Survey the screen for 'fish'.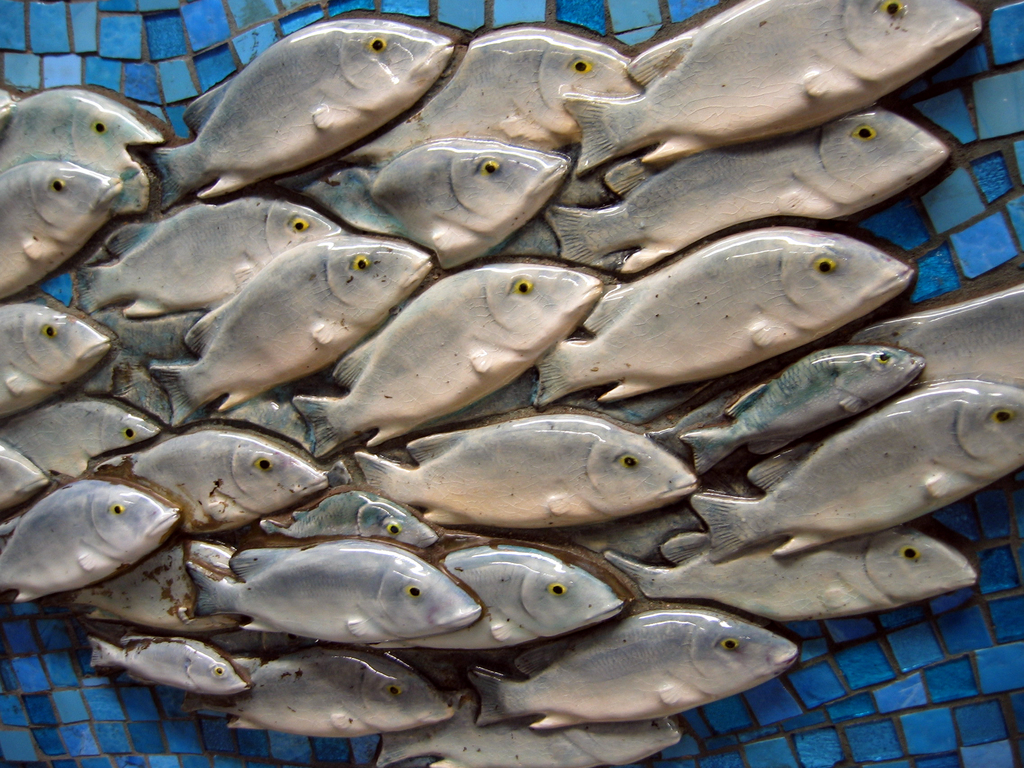
Survey found: 333 26 637 169.
